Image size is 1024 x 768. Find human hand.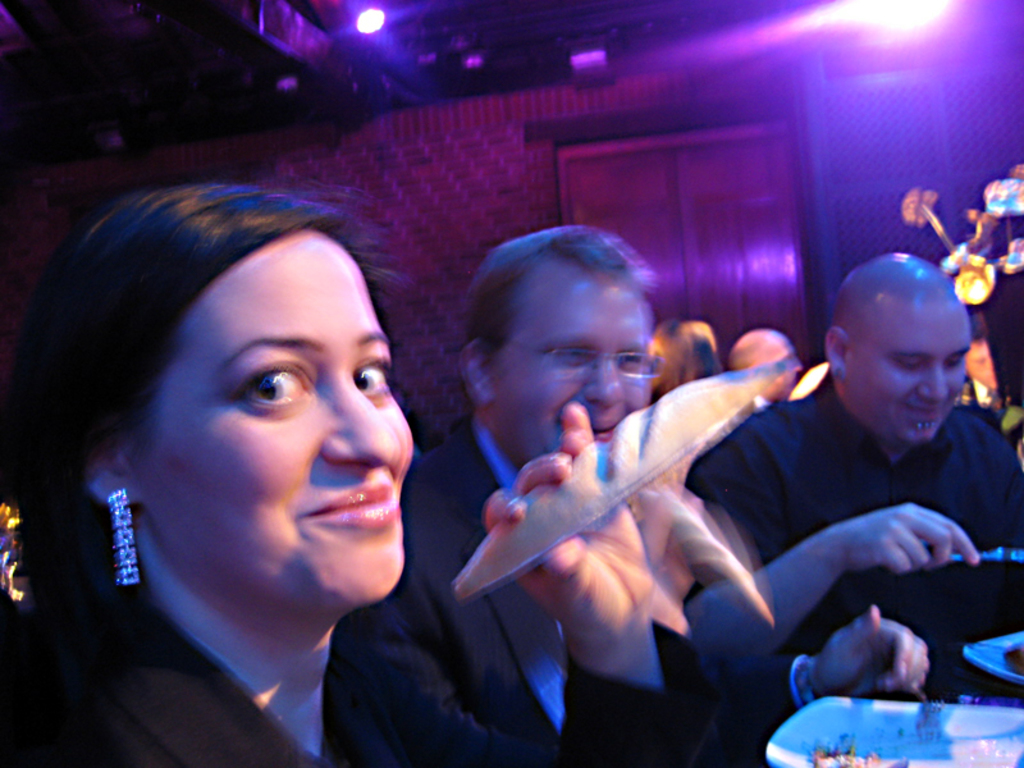
pyautogui.locateOnScreen(815, 605, 931, 698).
